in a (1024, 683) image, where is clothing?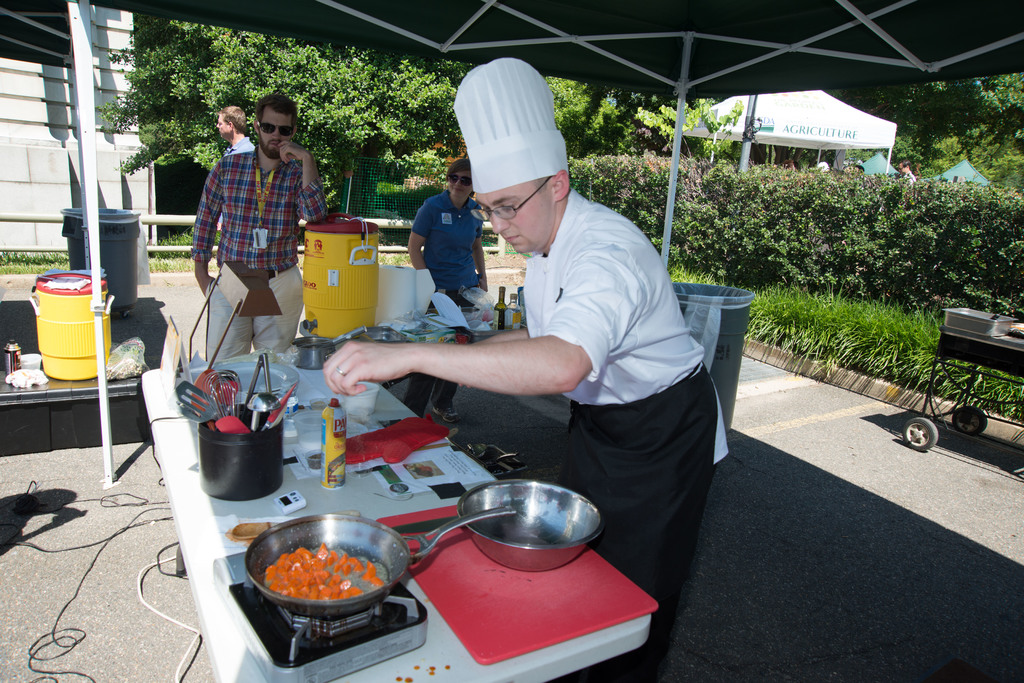
left=410, top=189, right=483, bottom=419.
